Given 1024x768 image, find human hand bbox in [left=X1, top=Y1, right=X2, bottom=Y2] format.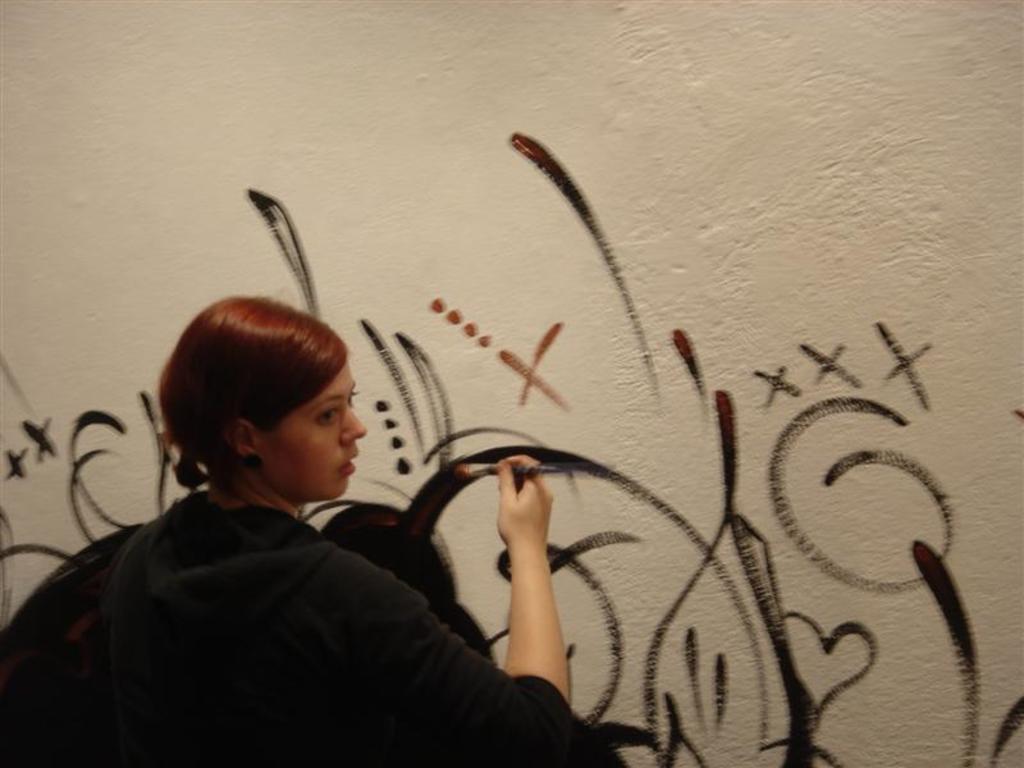
[left=472, top=481, right=566, bottom=591].
